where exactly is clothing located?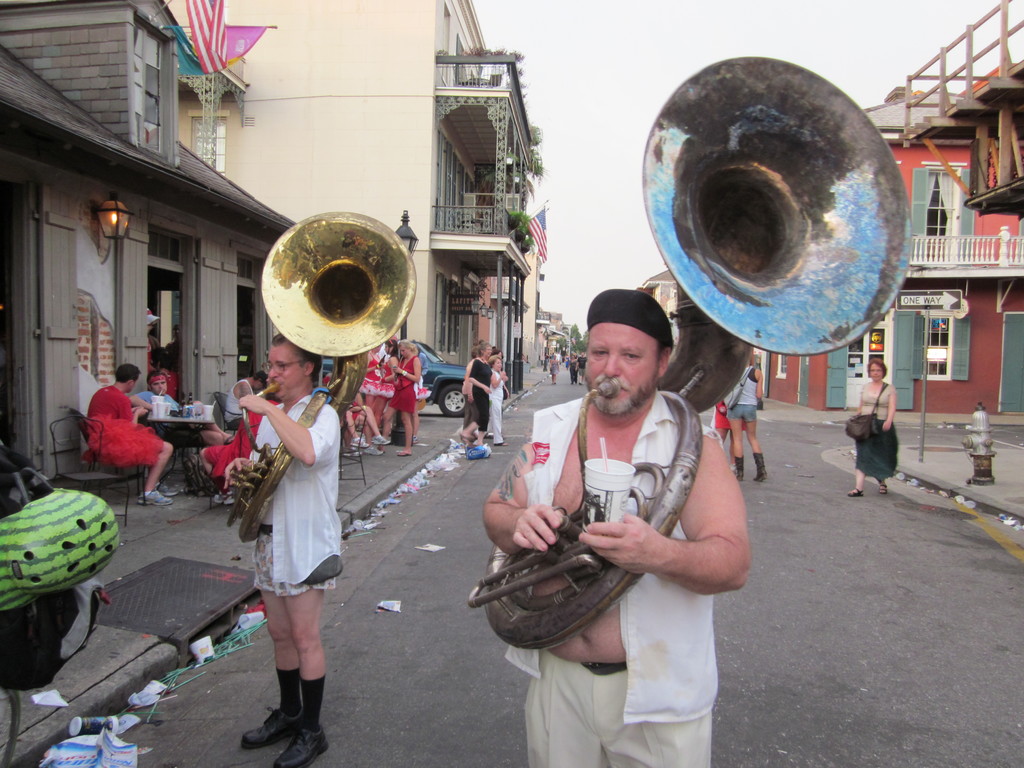
Its bounding box is [left=467, top=357, right=494, bottom=430].
